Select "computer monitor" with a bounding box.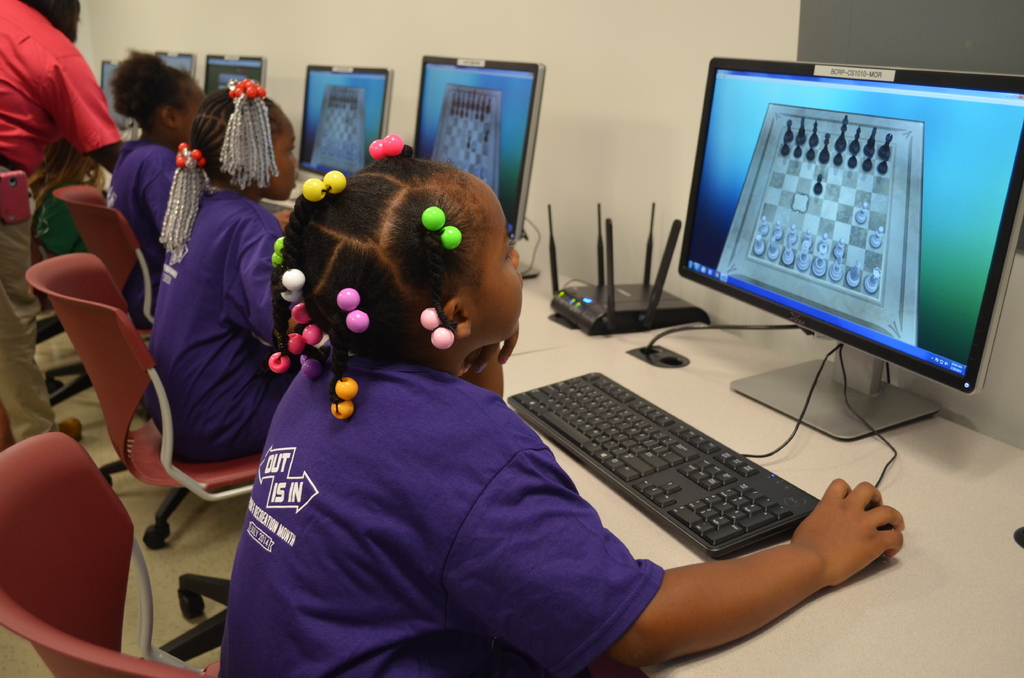
[x1=94, y1=51, x2=134, y2=130].
